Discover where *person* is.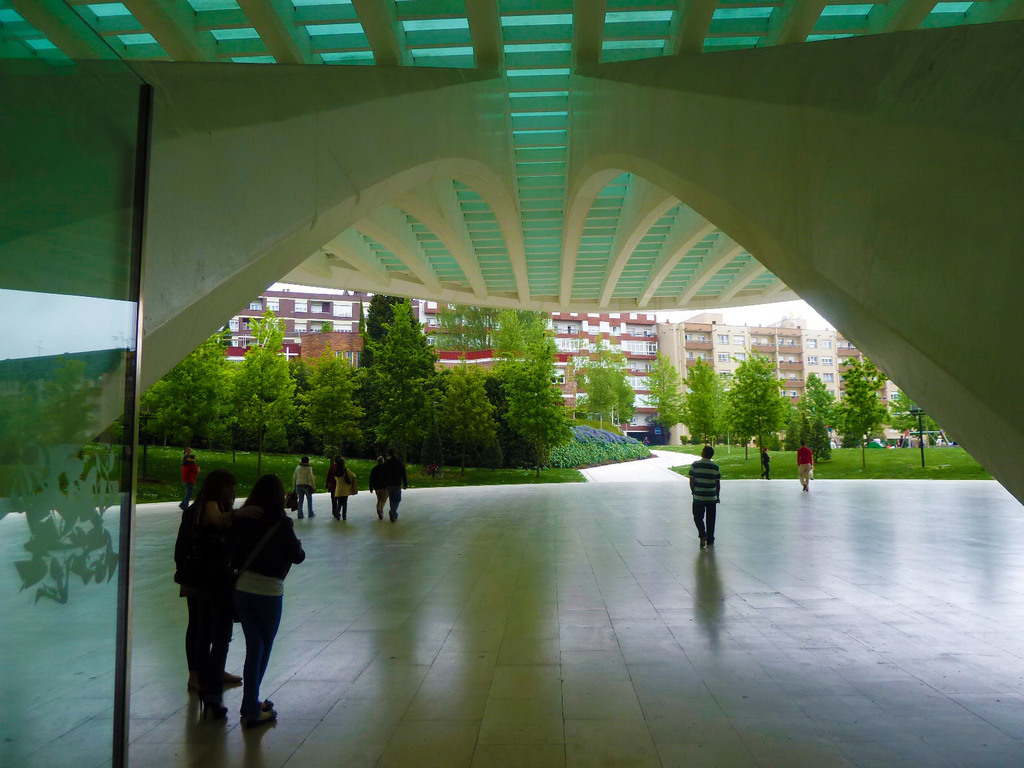
Discovered at BBox(756, 445, 772, 477).
